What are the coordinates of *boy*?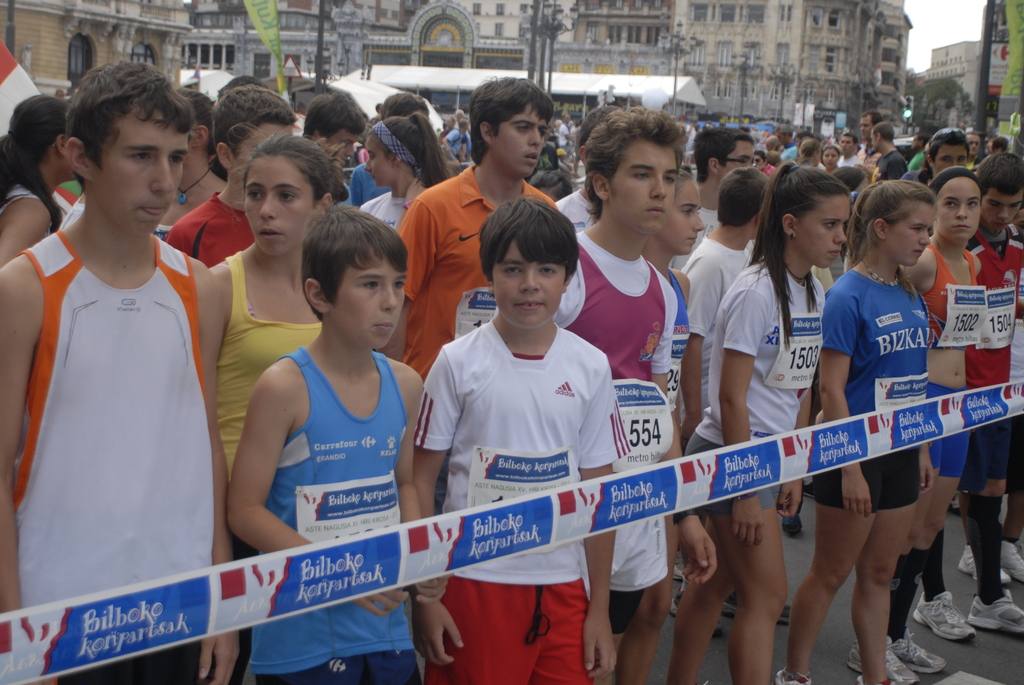
box(913, 154, 1023, 642).
